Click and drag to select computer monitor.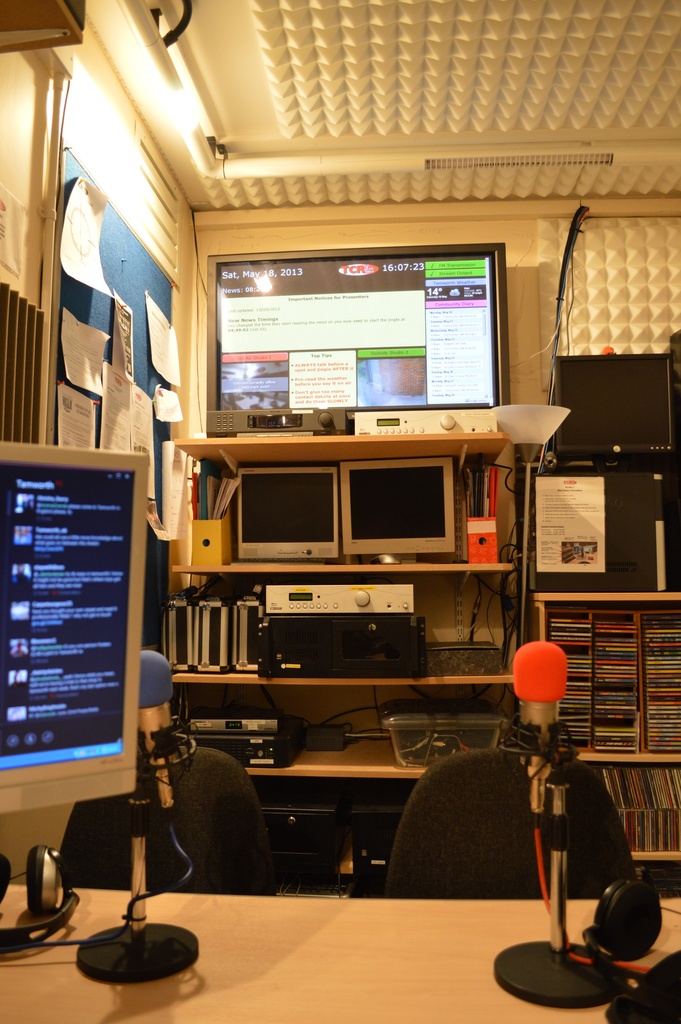
Selection: 334 452 455 560.
